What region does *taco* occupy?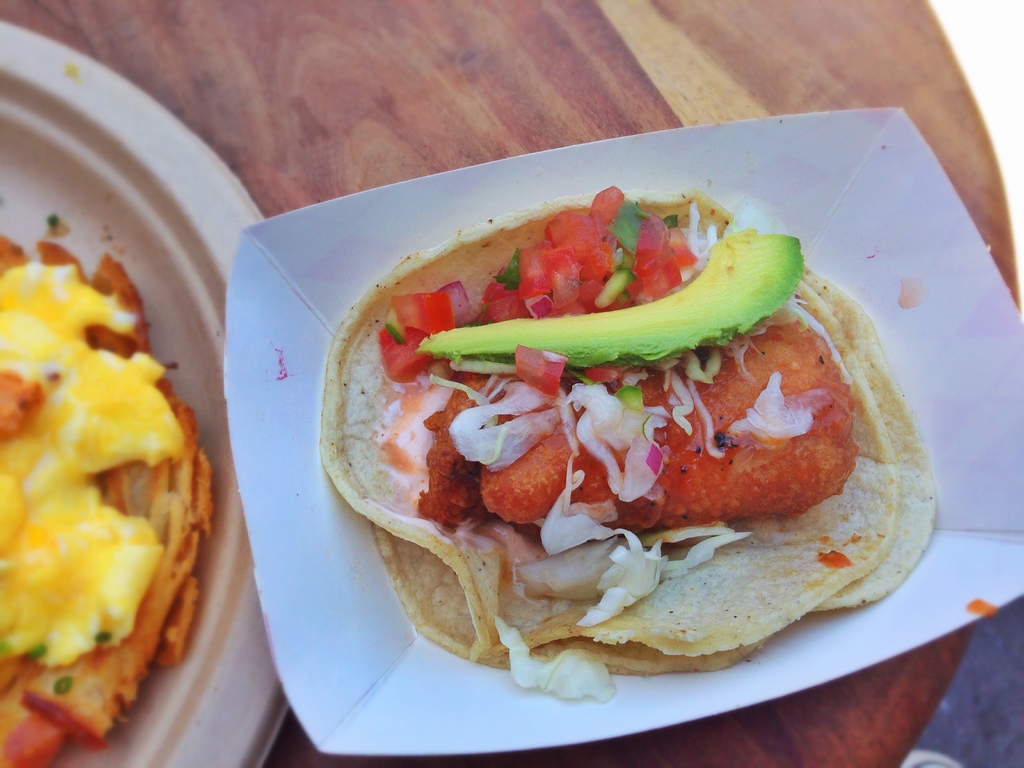
select_region(282, 141, 940, 684).
